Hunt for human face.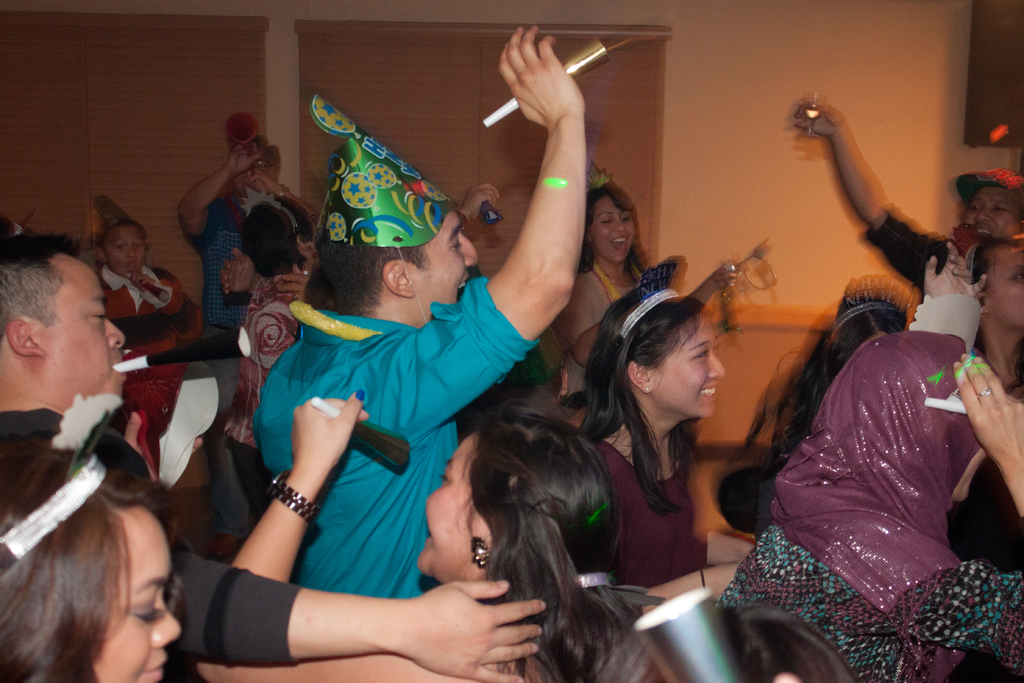
Hunted down at locate(410, 211, 476, 309).
